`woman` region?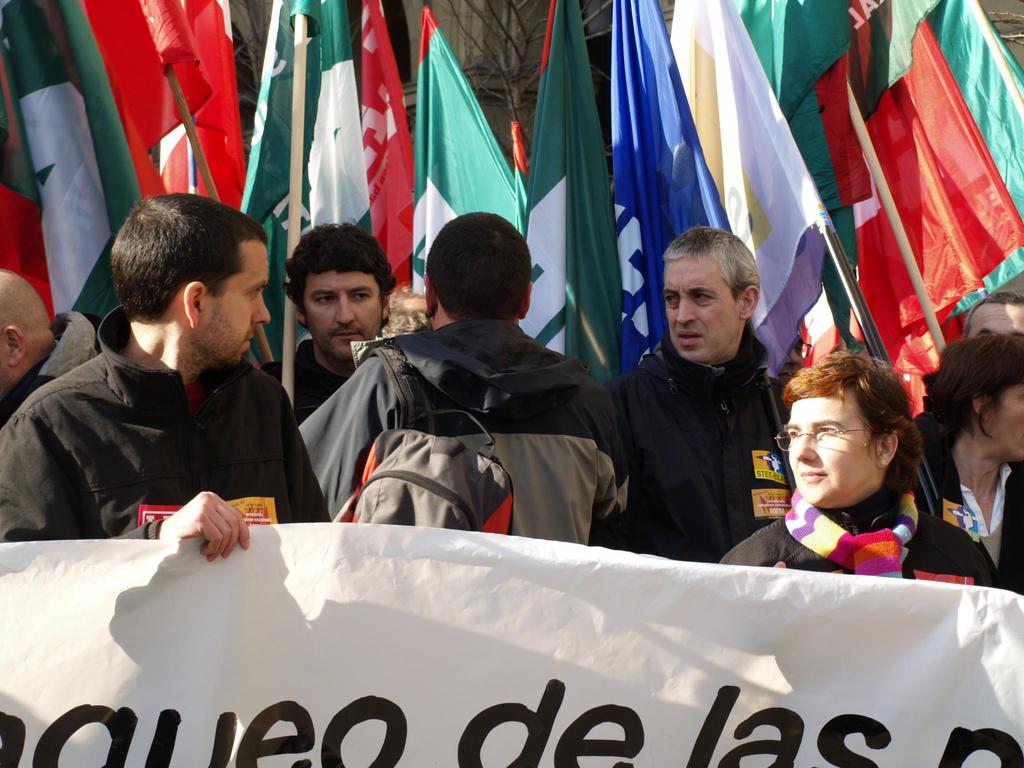
bbox=(739, 336, 975, 602)
